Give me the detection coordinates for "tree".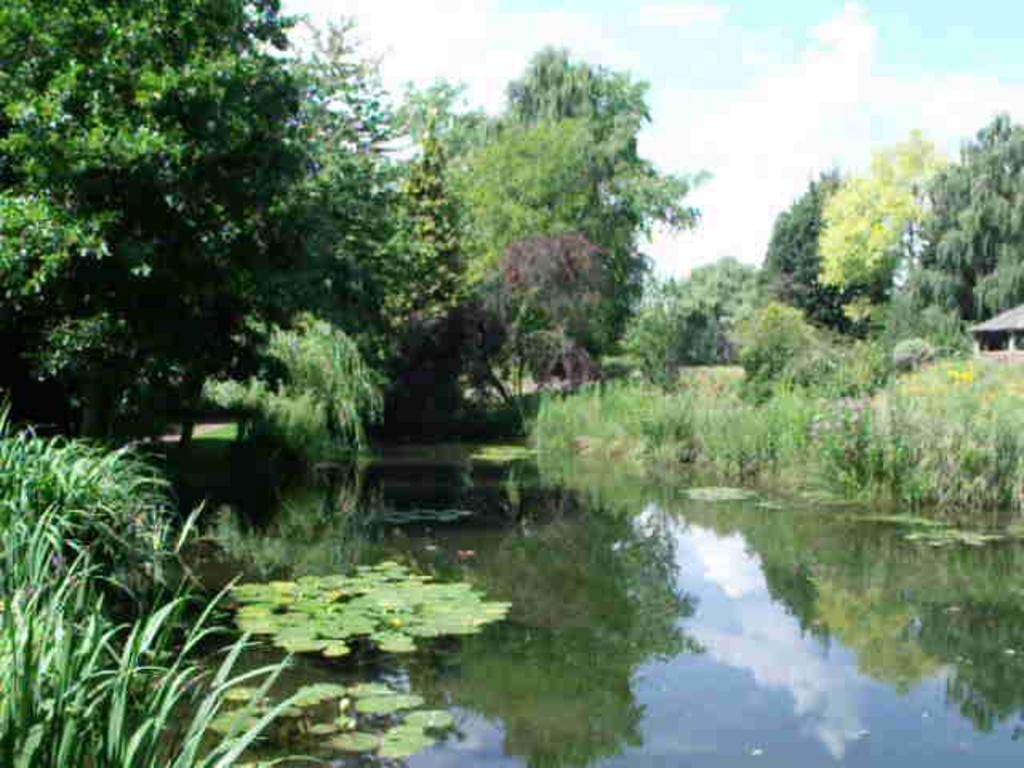
bbox(808, 146, 910, 304).
